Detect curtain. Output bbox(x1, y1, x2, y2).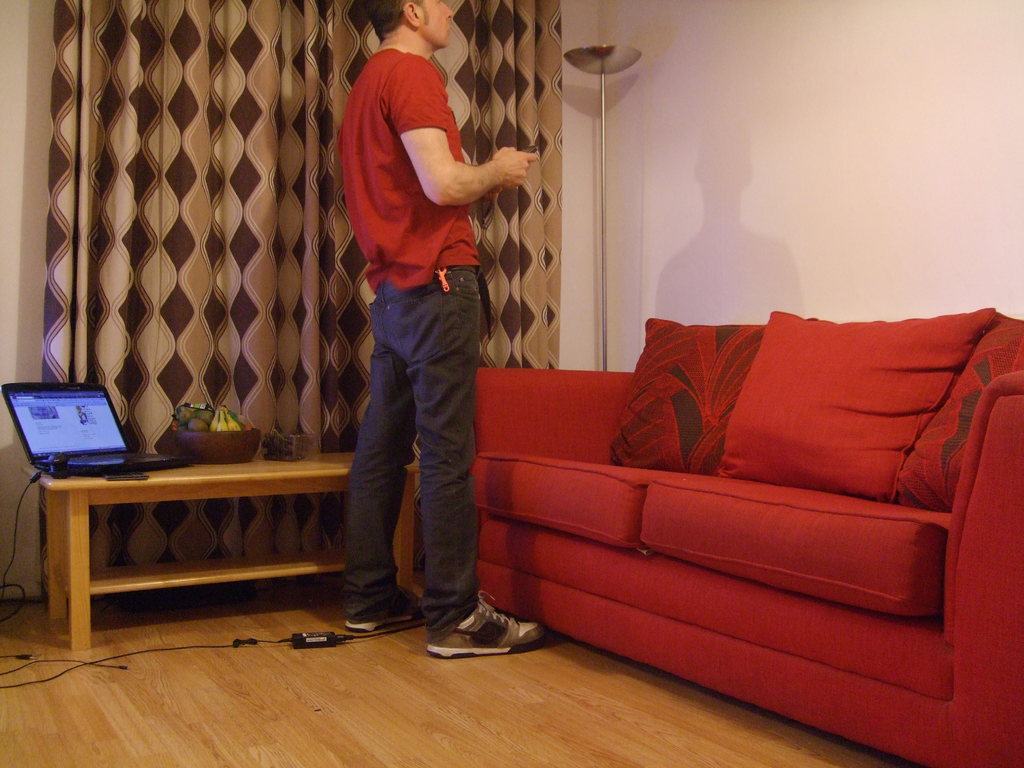
bbox(42, 0, 572, 560).
